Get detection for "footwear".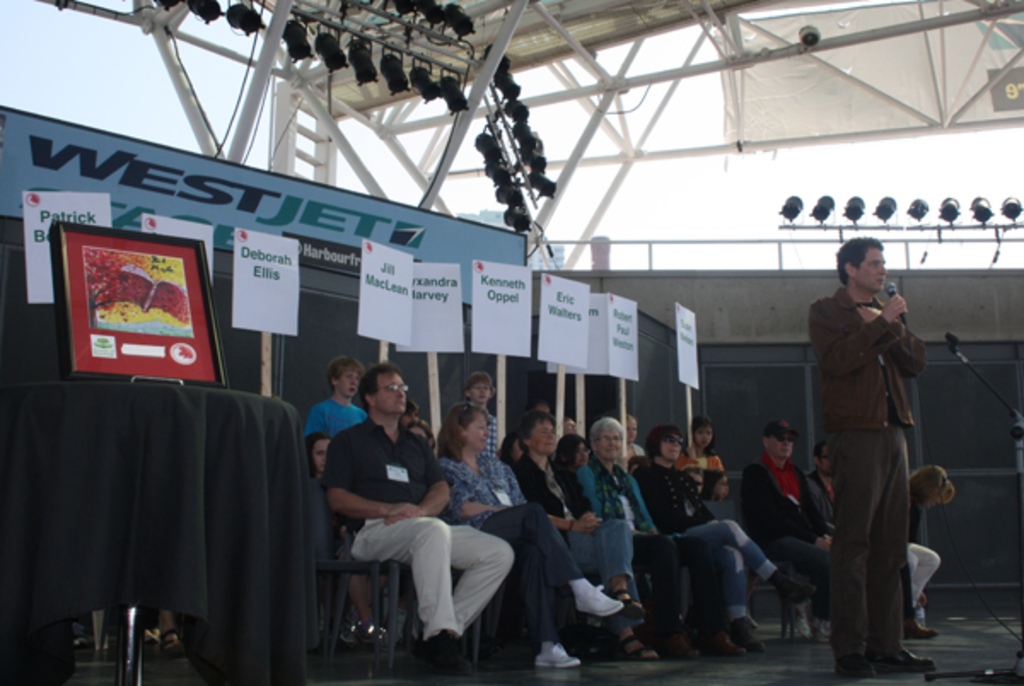
Detection: select_region(732, 621, 766, 647).
